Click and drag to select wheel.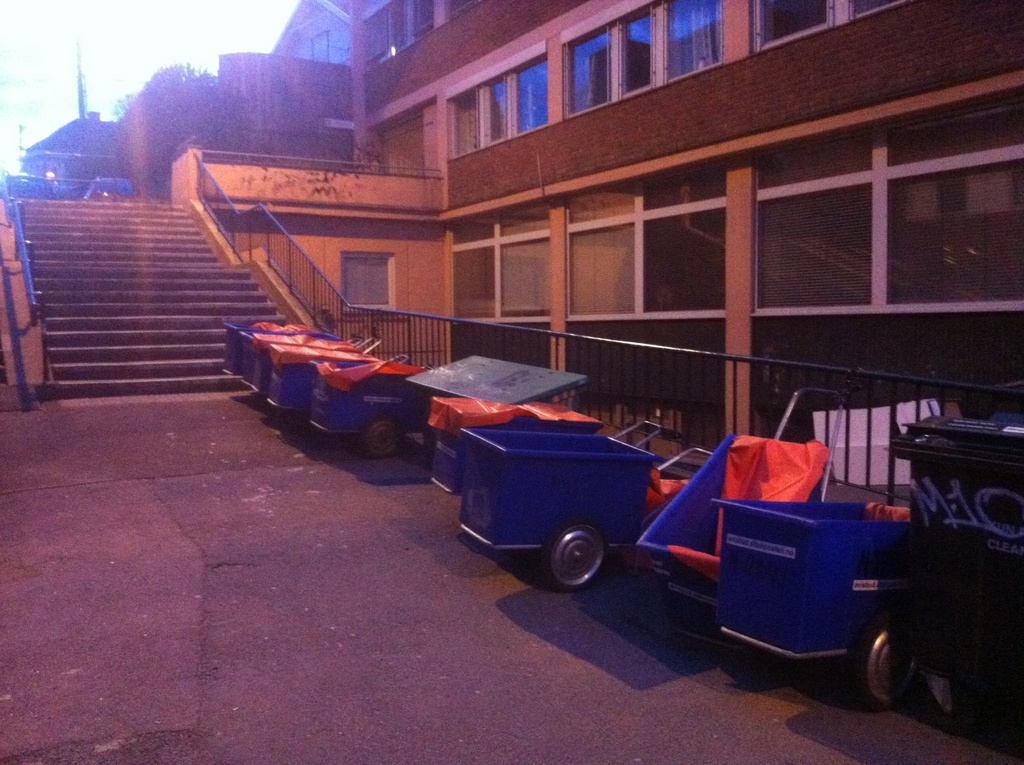
Selection: bbox=[853, 616, 913, 710].
